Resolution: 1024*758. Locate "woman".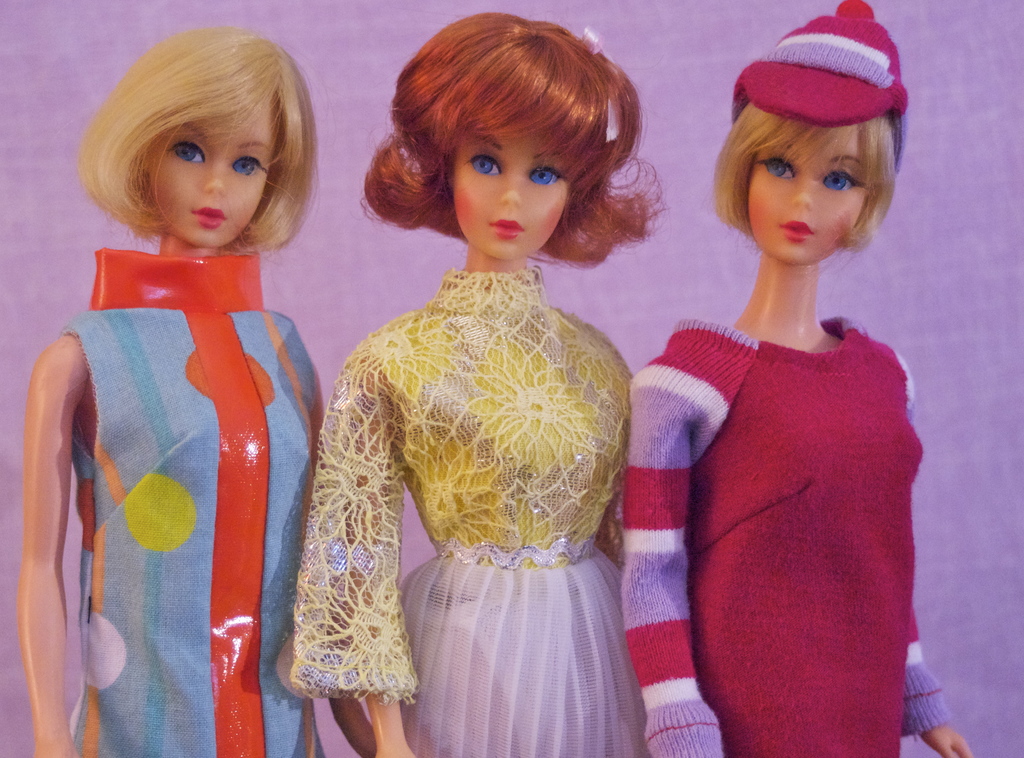
box(12, 24, 376, 757).
